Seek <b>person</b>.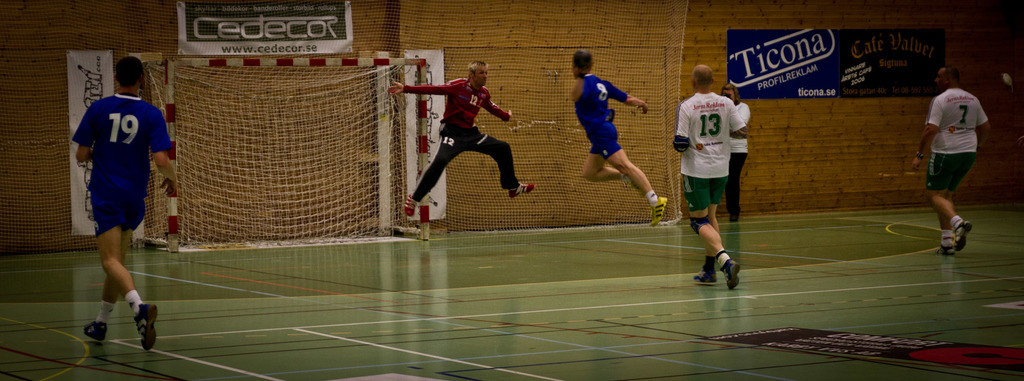
(left=570, top=51, right=659, bottom=231).
